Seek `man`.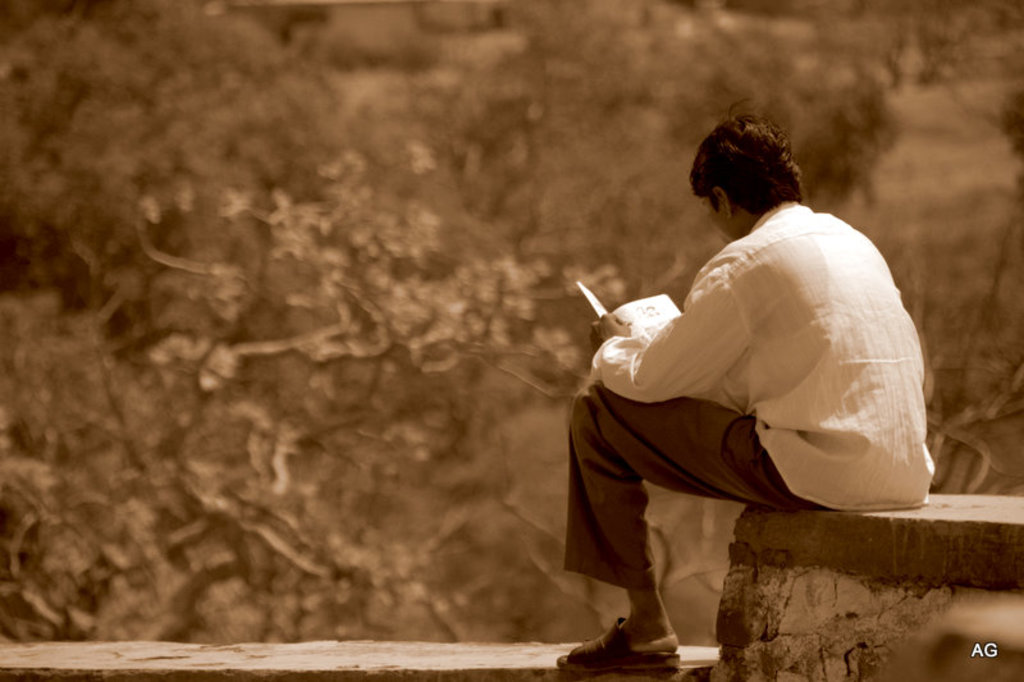
[left=553, top=109, right=941, bottom=681].
